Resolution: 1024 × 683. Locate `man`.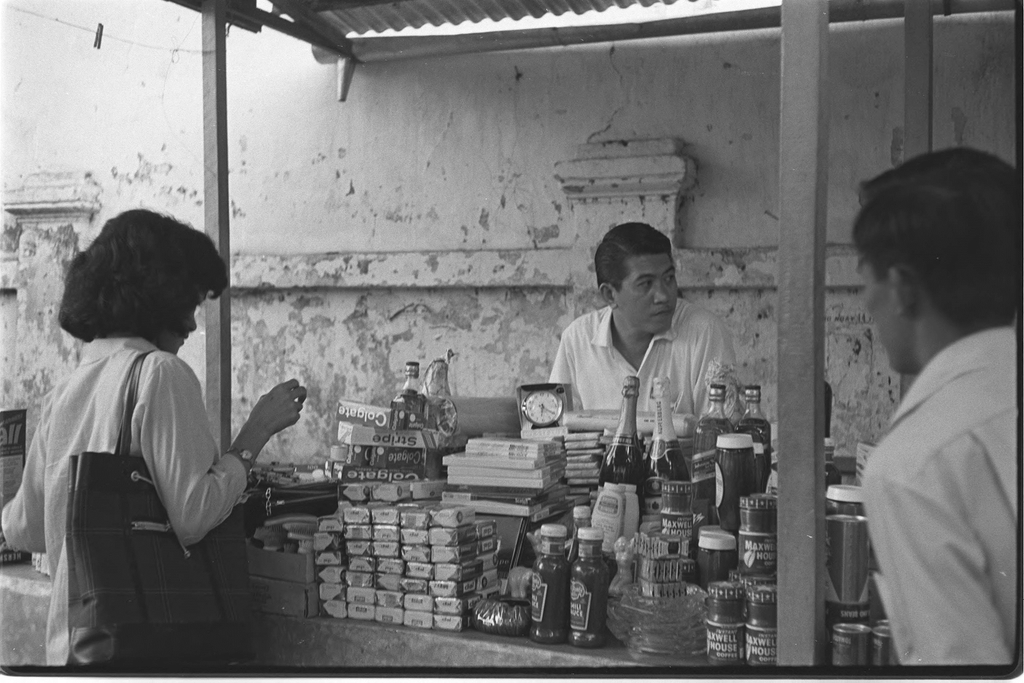
(x1=545, y1=234, x2=751, y2=499).
